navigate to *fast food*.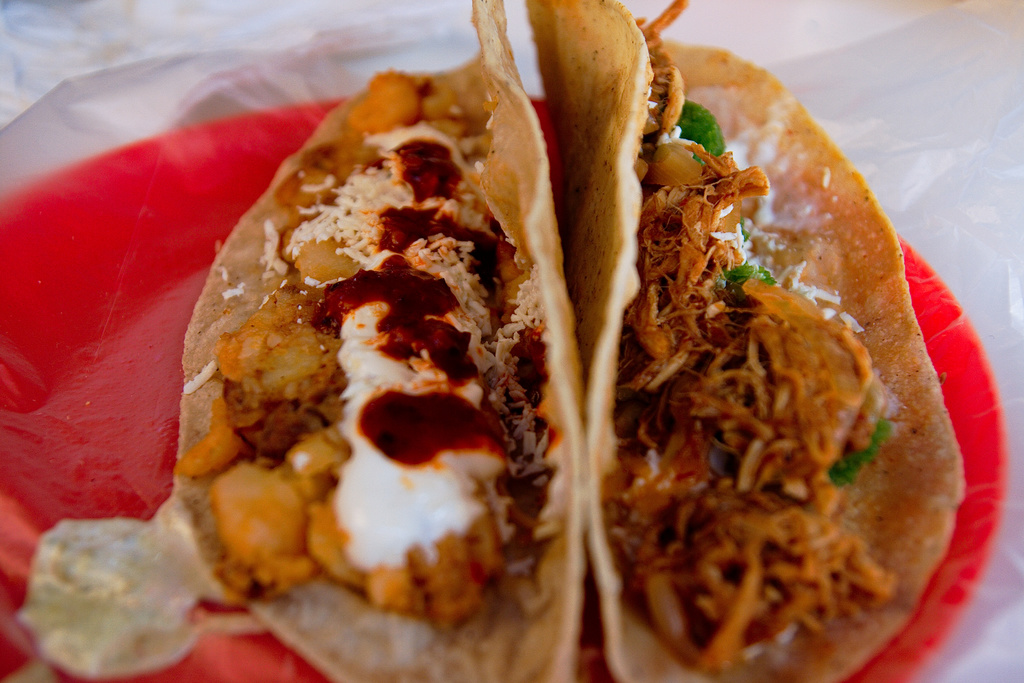
Navigation target: (178,0,594,681).
